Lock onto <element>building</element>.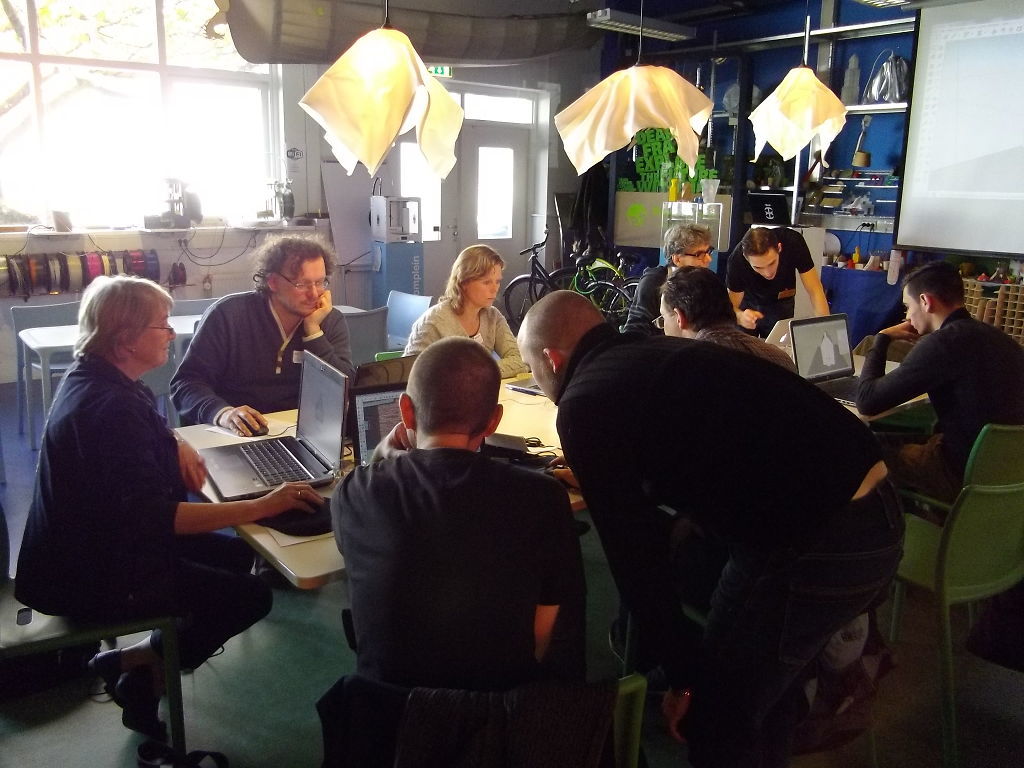
Locked: Rect(0, 0, 1023, 767).
